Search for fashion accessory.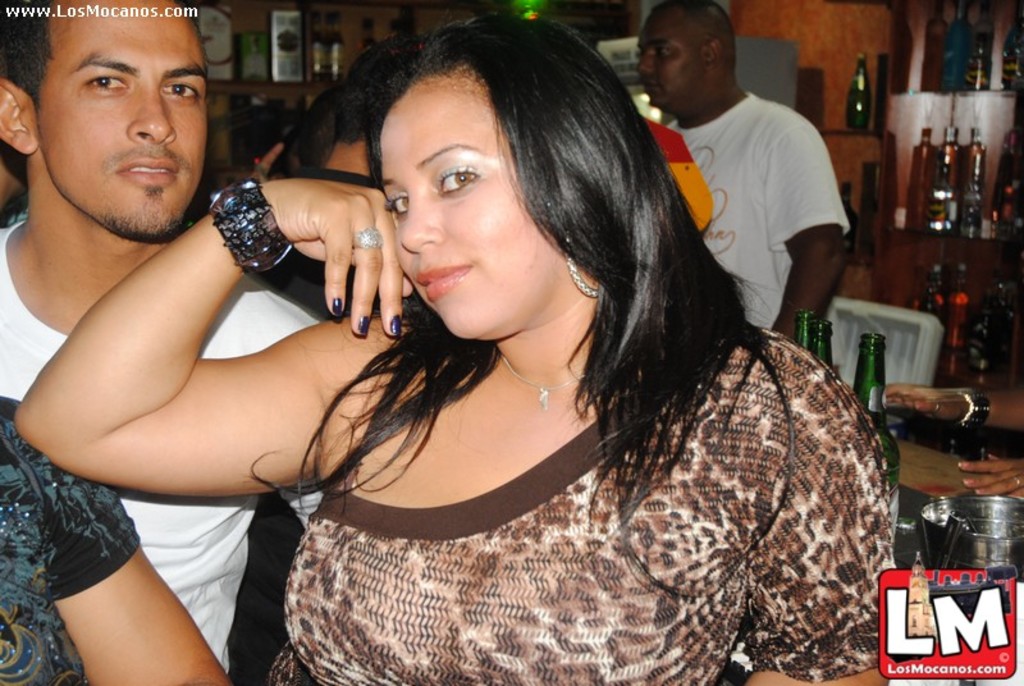
Found at l=486, t=346, r=596, b=402.
